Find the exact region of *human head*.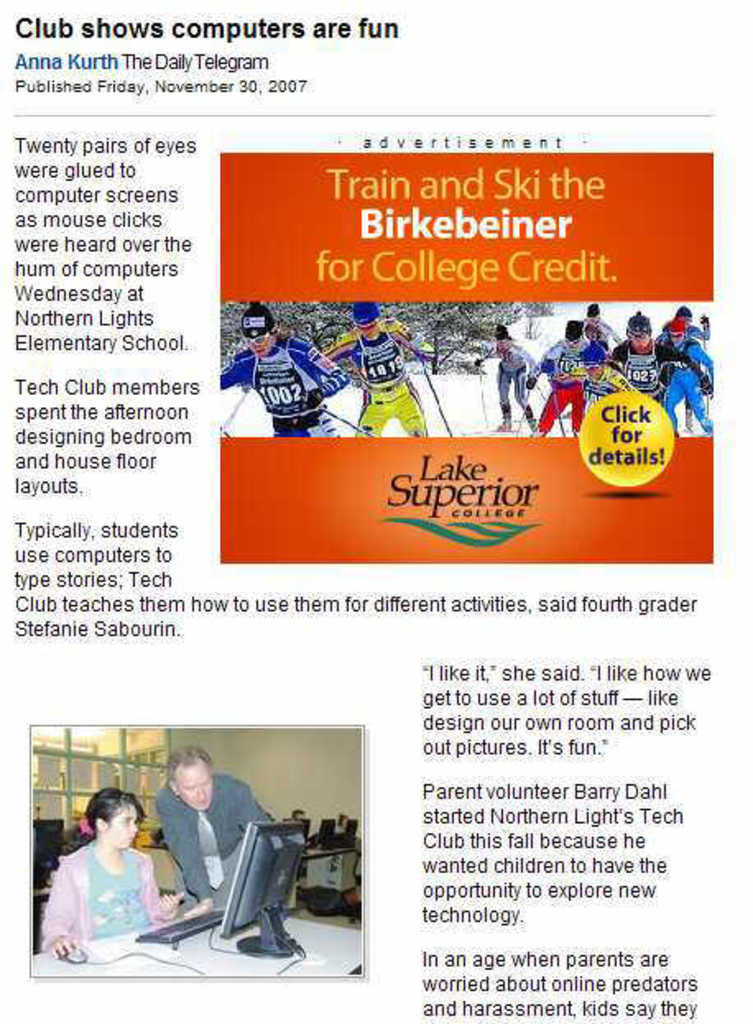
Exact region: 674, 306, 694, 325.
